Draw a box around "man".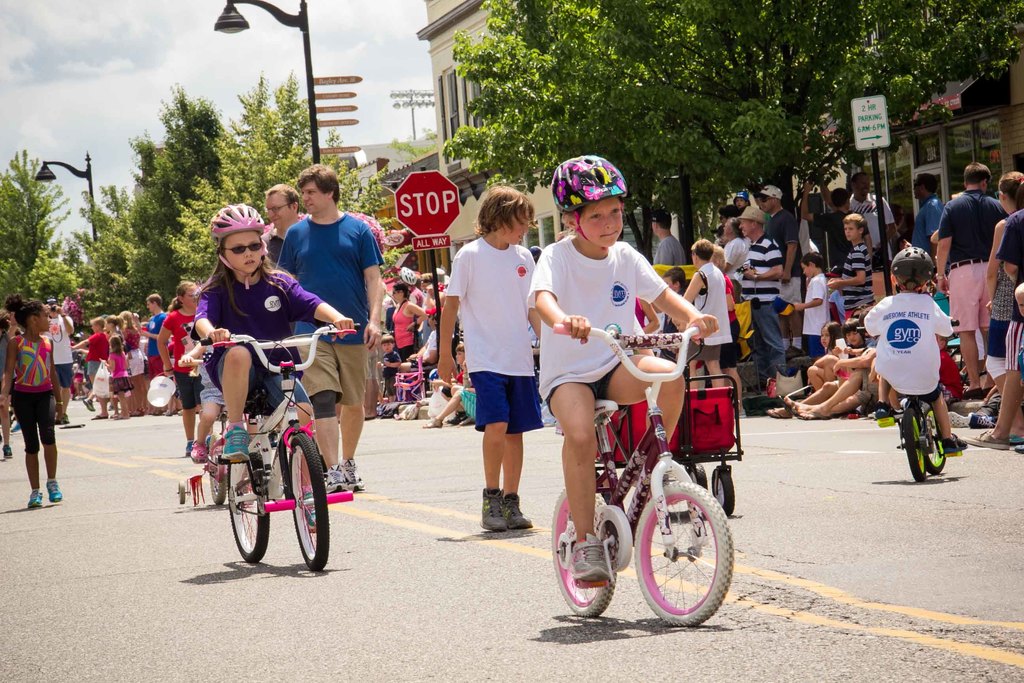
[left=649, top=208, right=690, bottom=265].
